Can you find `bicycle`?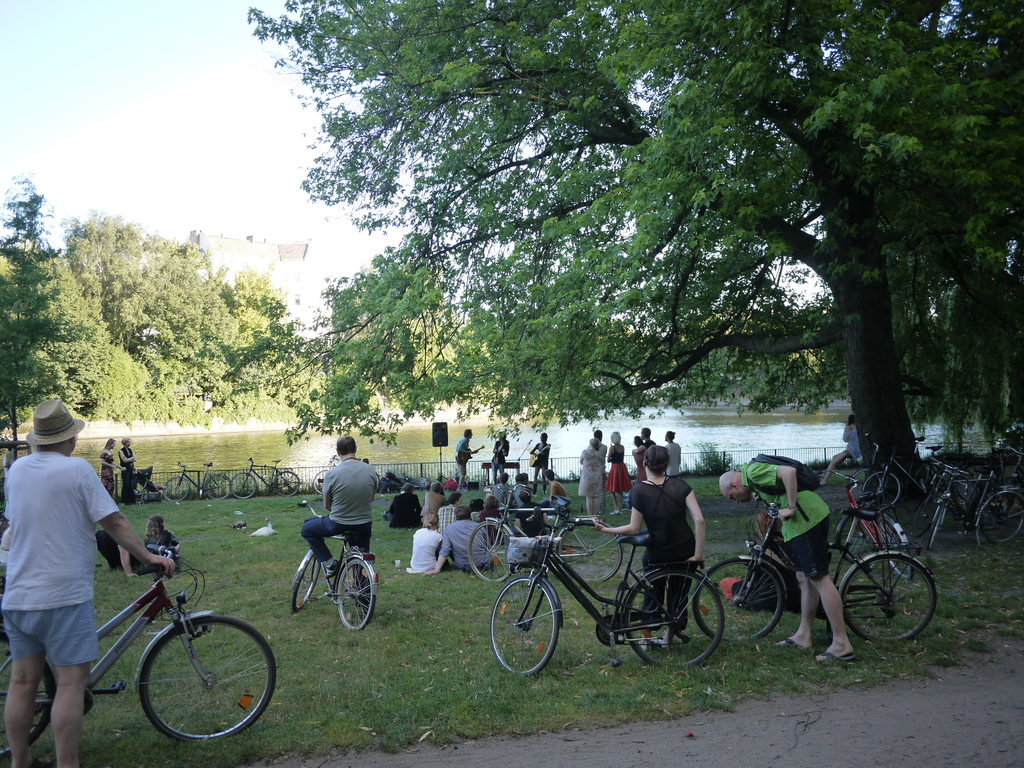
Yes, bounding box: detection(468, 484, 620, 586).
